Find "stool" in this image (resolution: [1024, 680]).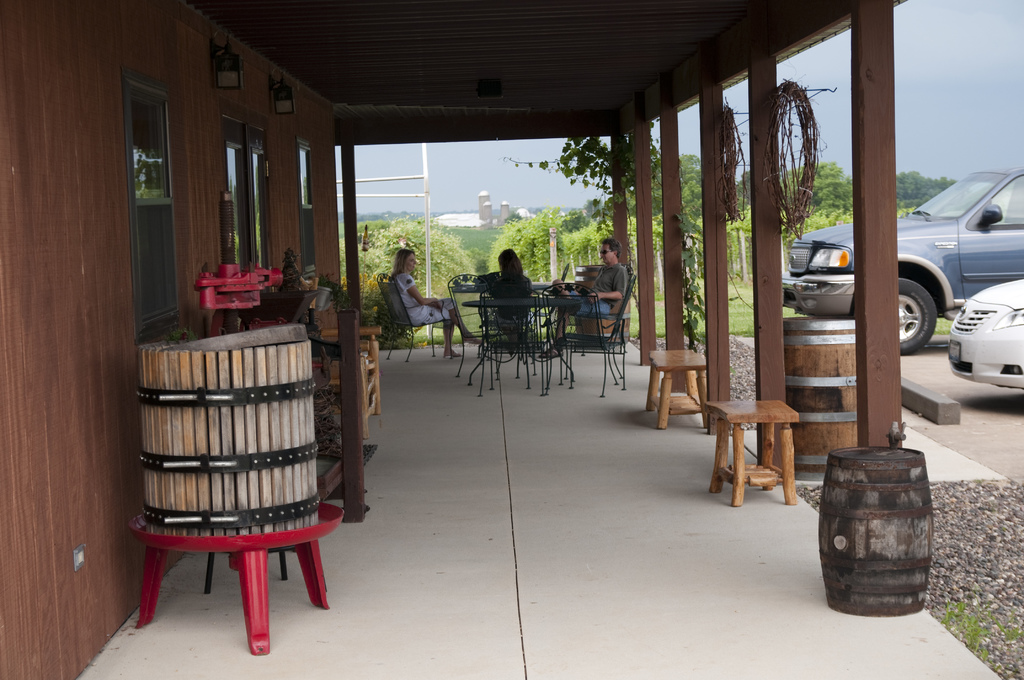
709, 400, 800, 509.
